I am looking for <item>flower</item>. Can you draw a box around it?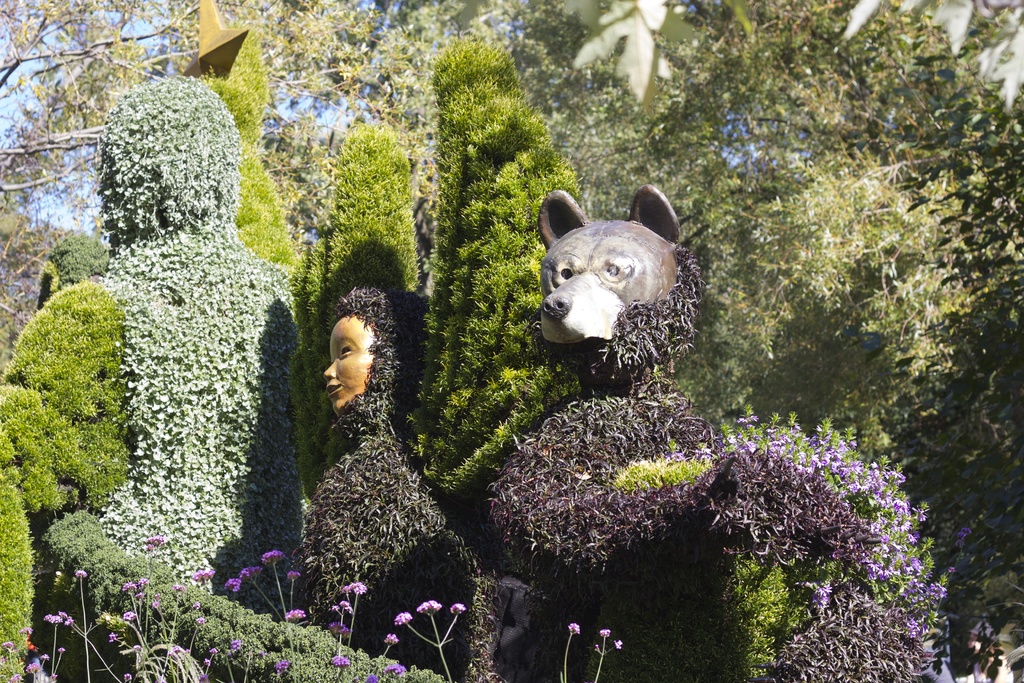
Sure, the bounding box is bbox=[361, 668, 380, 682].
